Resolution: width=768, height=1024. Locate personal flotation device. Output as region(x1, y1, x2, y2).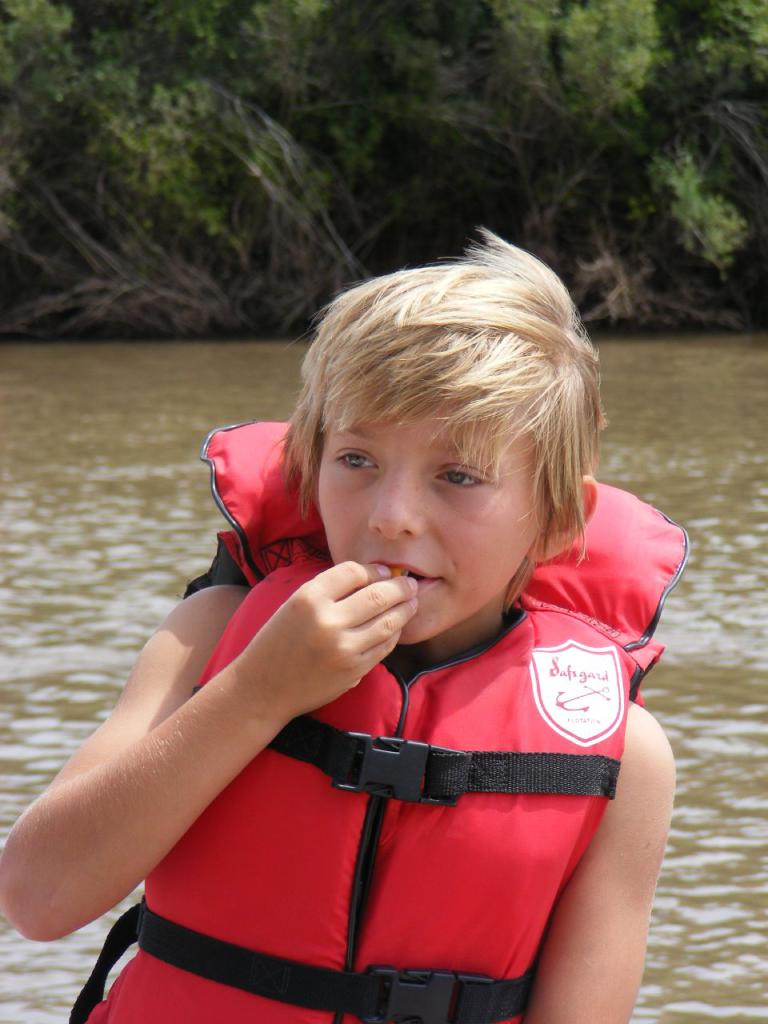
region(62, 421, 666, 1023).
